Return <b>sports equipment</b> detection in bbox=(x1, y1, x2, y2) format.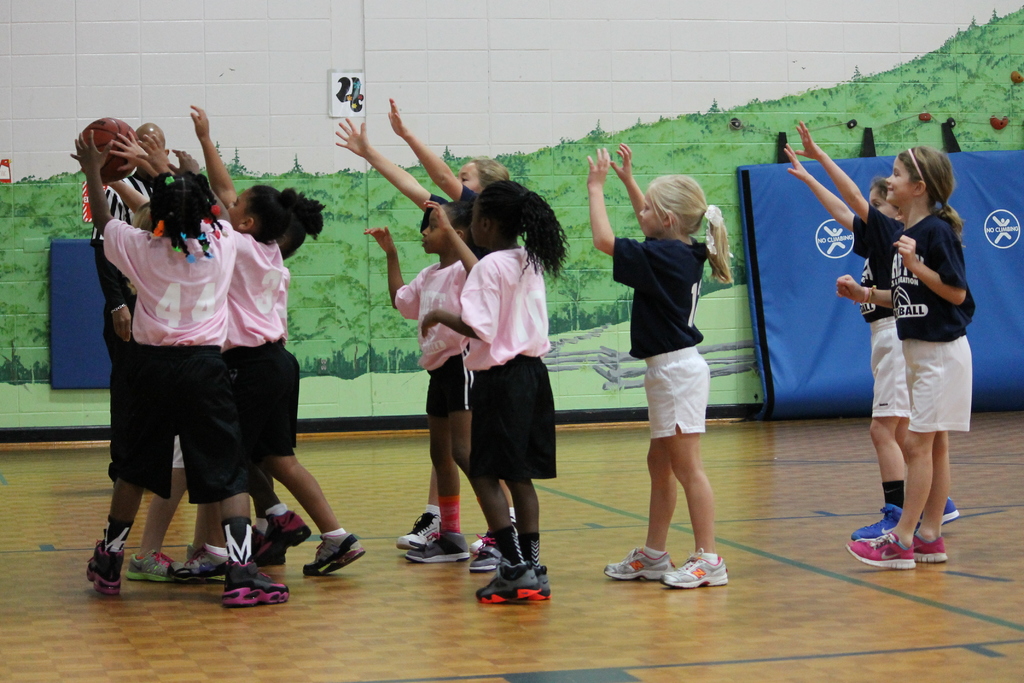
bbox=(851, 504, 900, 541).
